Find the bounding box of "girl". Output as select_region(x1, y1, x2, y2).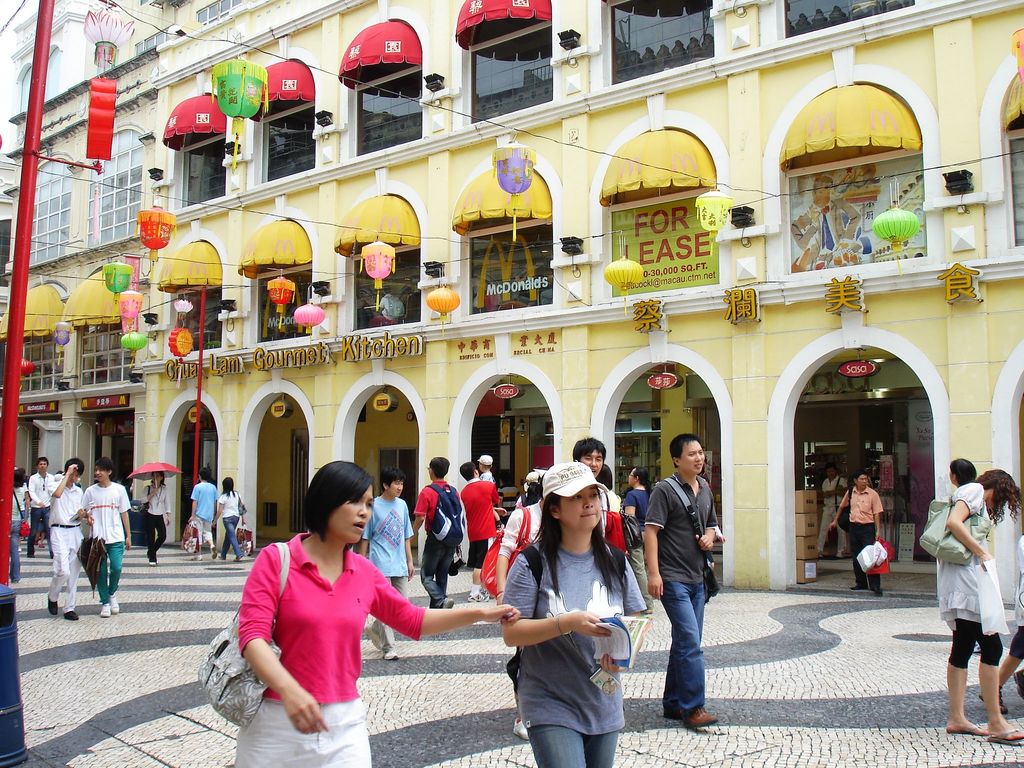
select_region(234, 461, 511, 767).
